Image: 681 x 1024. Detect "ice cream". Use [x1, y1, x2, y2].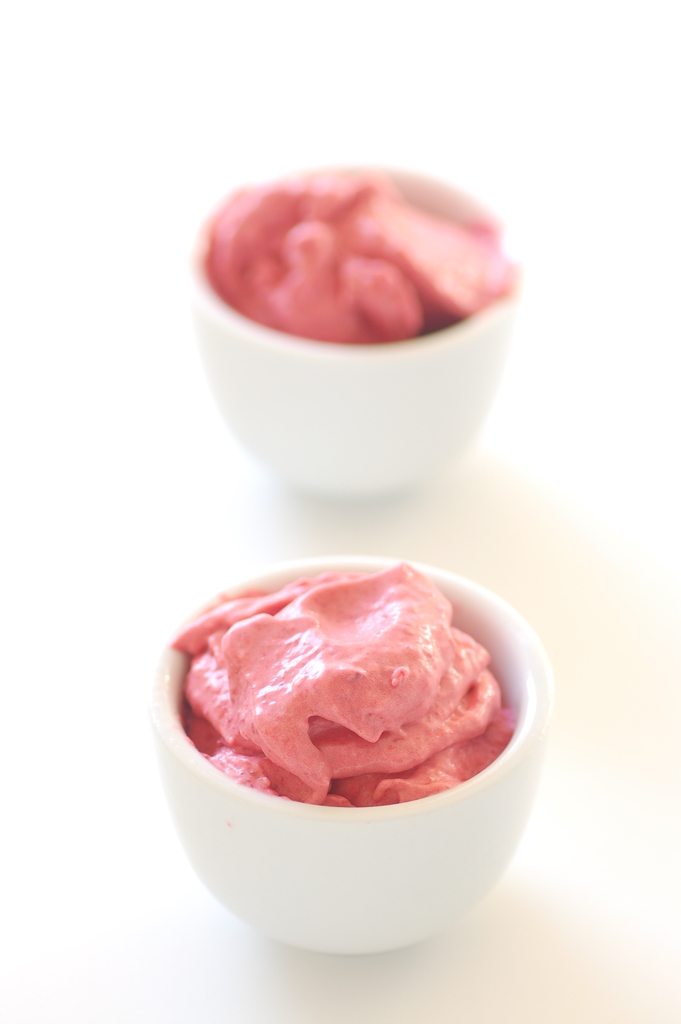
[168, 576, 520, 826].
